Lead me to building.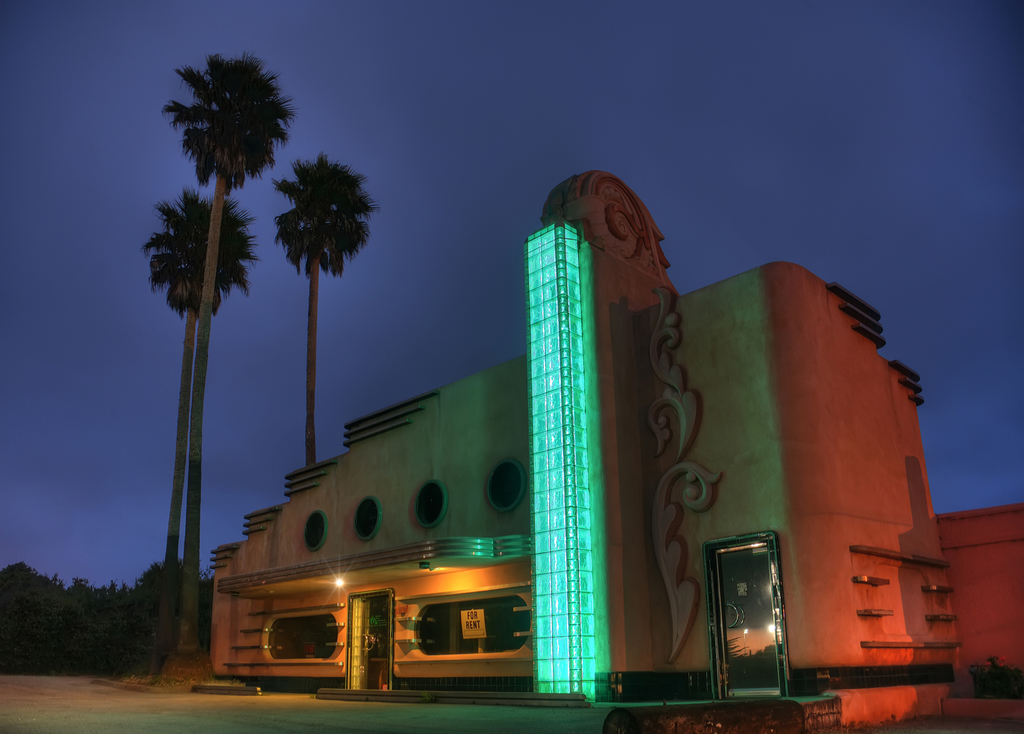
Lead to rect(205, 169, 1023, 731).
